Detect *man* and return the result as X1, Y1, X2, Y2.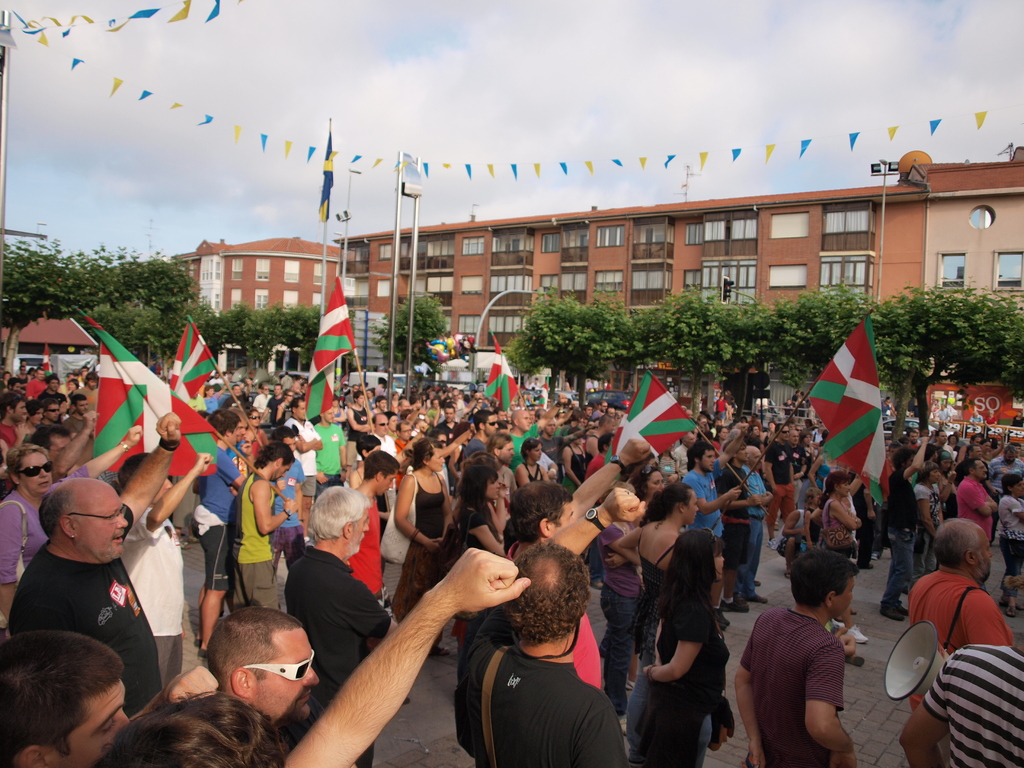
780, 397, 806, 421.
